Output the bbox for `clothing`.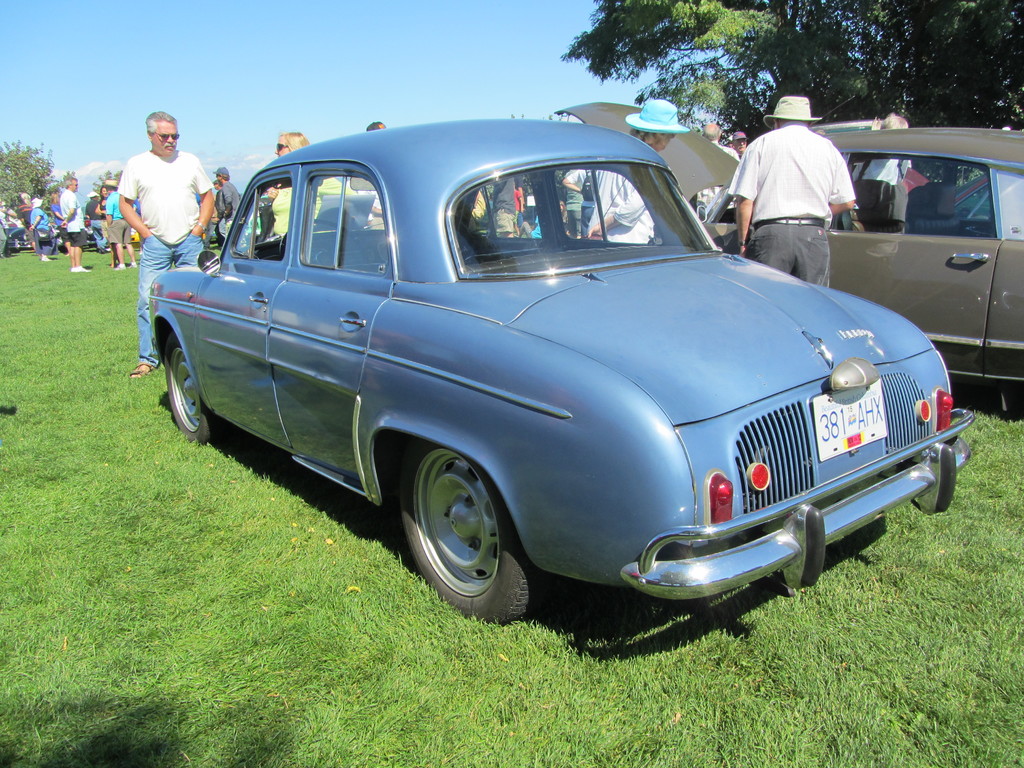
locate(491, 181, 516, 232).
